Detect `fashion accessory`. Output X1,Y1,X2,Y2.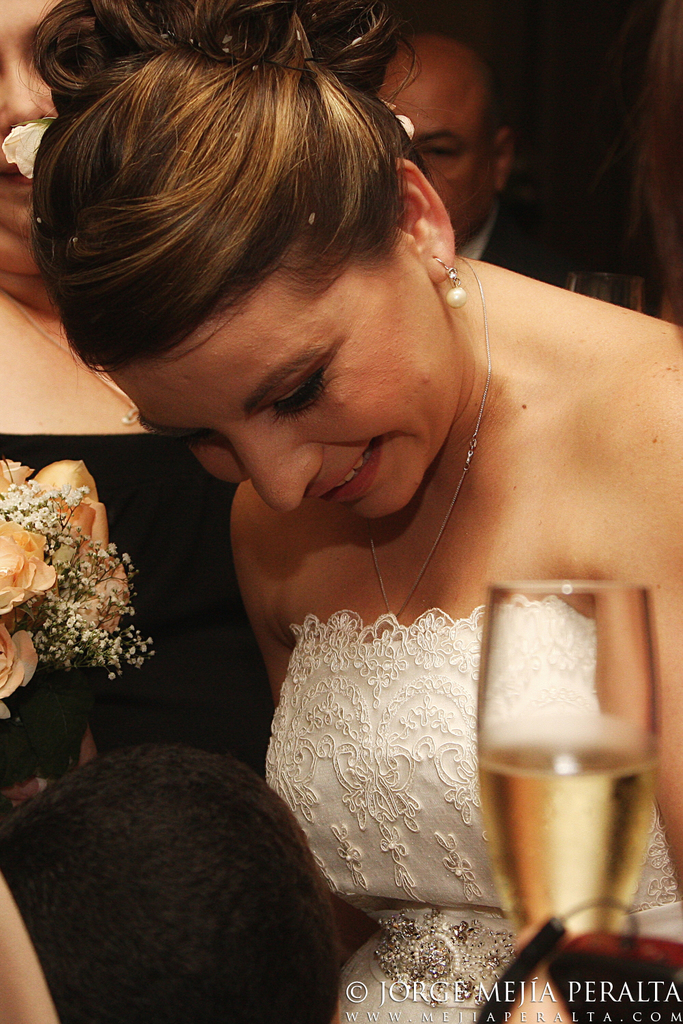
362,268,501,626.
